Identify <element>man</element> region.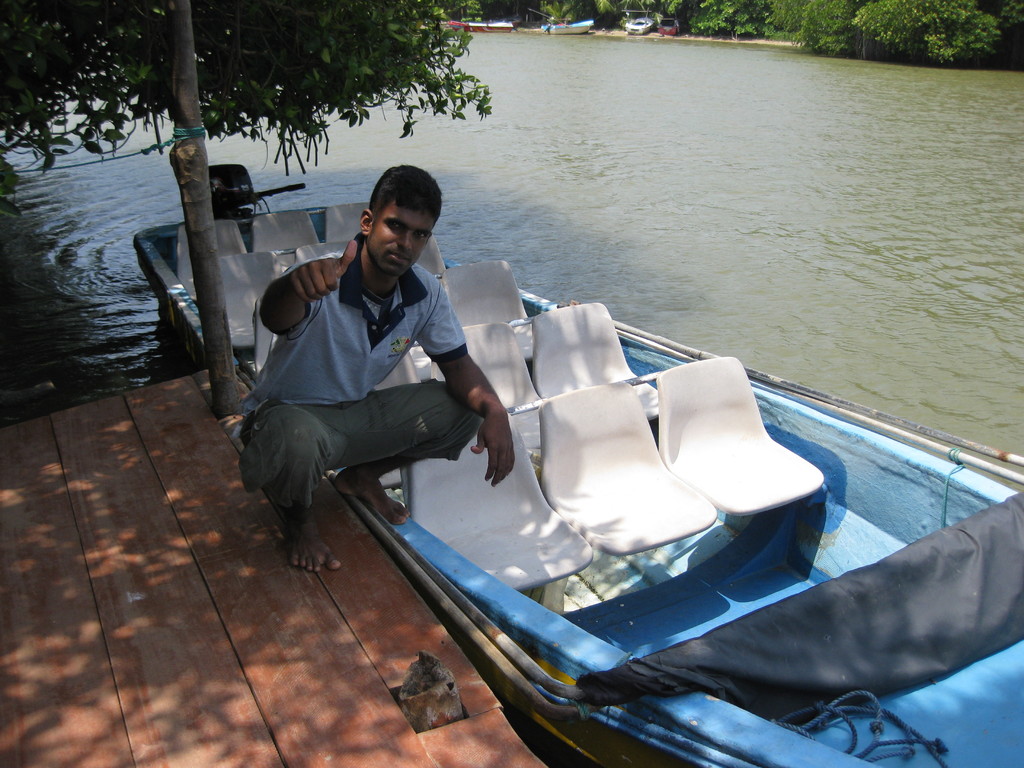
Region: <region>236, 165, 522, 599</region>.
